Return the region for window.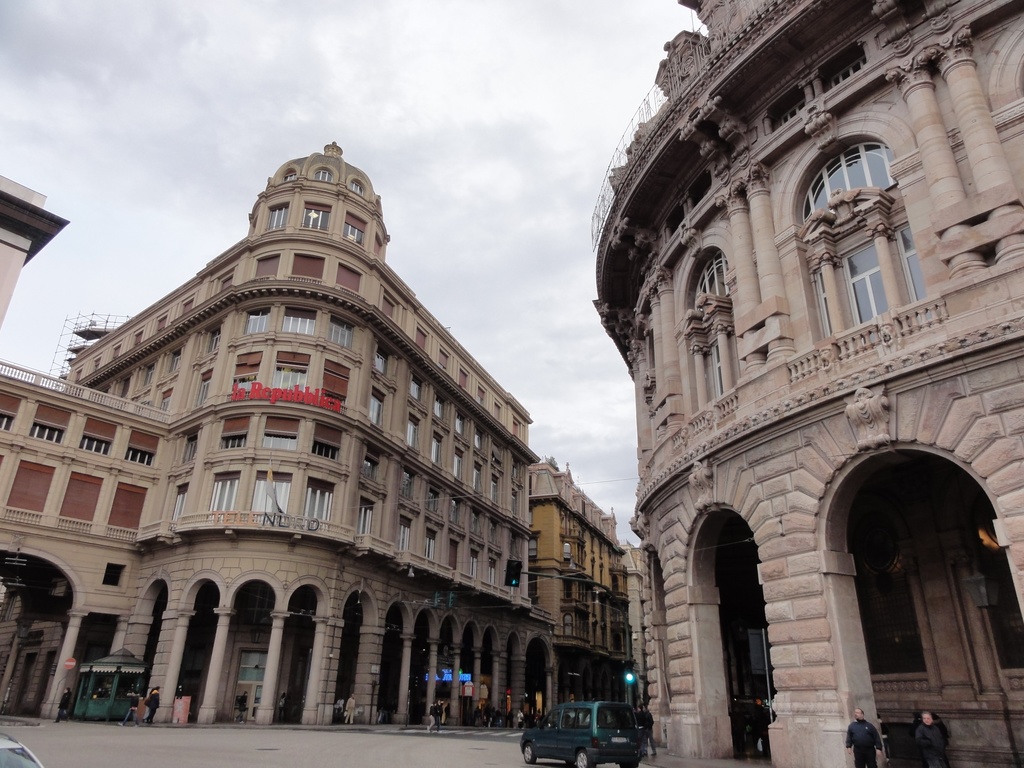
{"left": 346, "top": 209, "right": 365, "bottom": 248}.
